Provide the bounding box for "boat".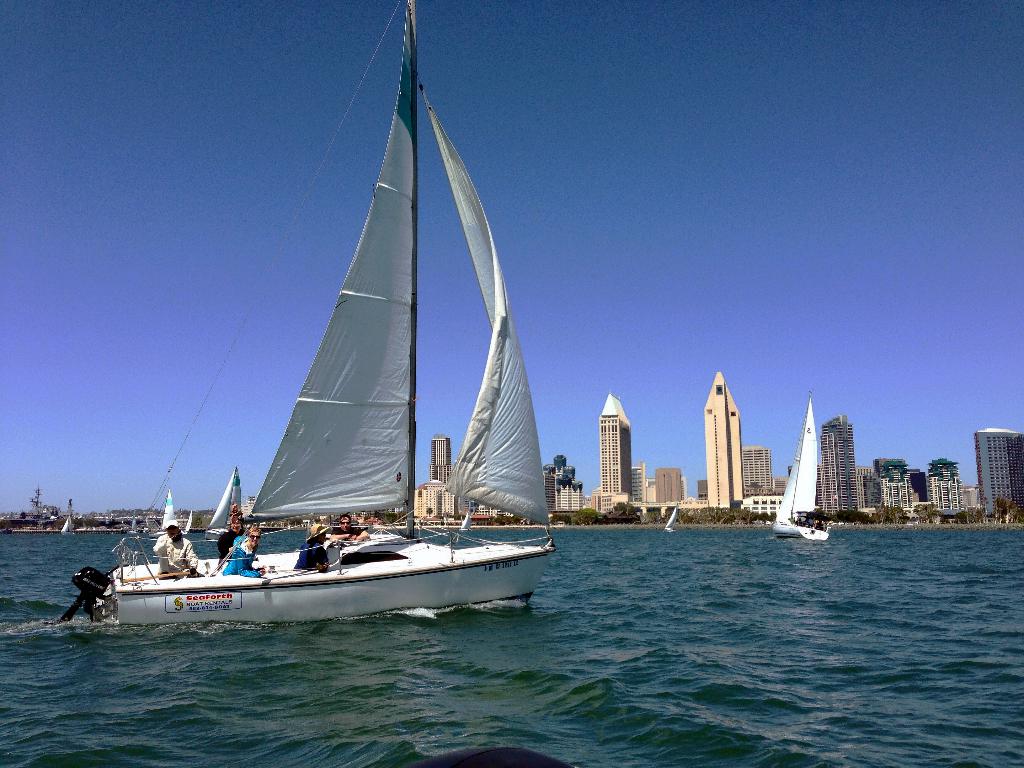
{"left": 146, "top": 487, "right": 182, "bottom": 538}.
